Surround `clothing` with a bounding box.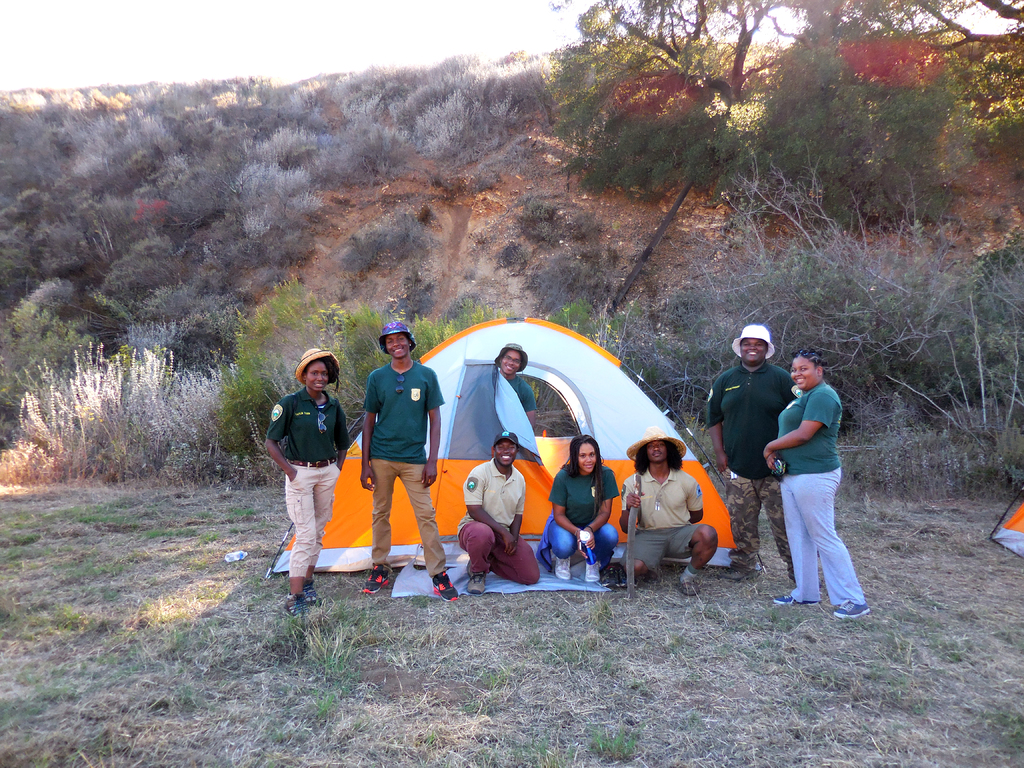
472,369,540,452.
